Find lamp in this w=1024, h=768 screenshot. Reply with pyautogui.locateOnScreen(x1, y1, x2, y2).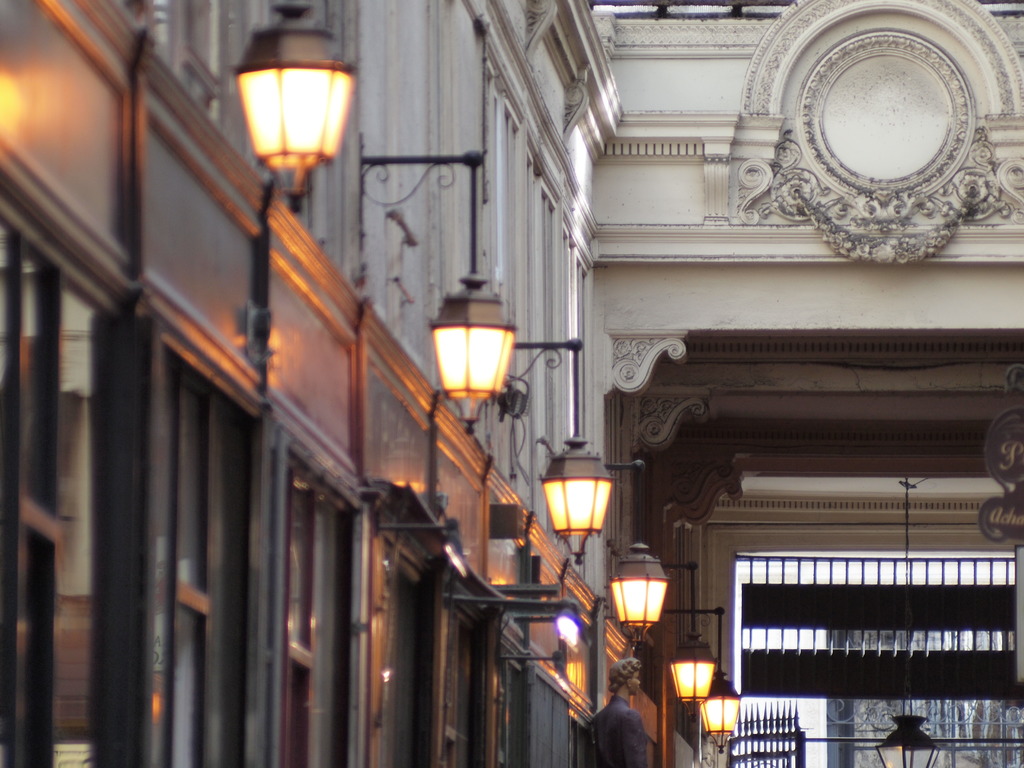
pyautogui.locateOnScreen(511, 339, 614, 569).
